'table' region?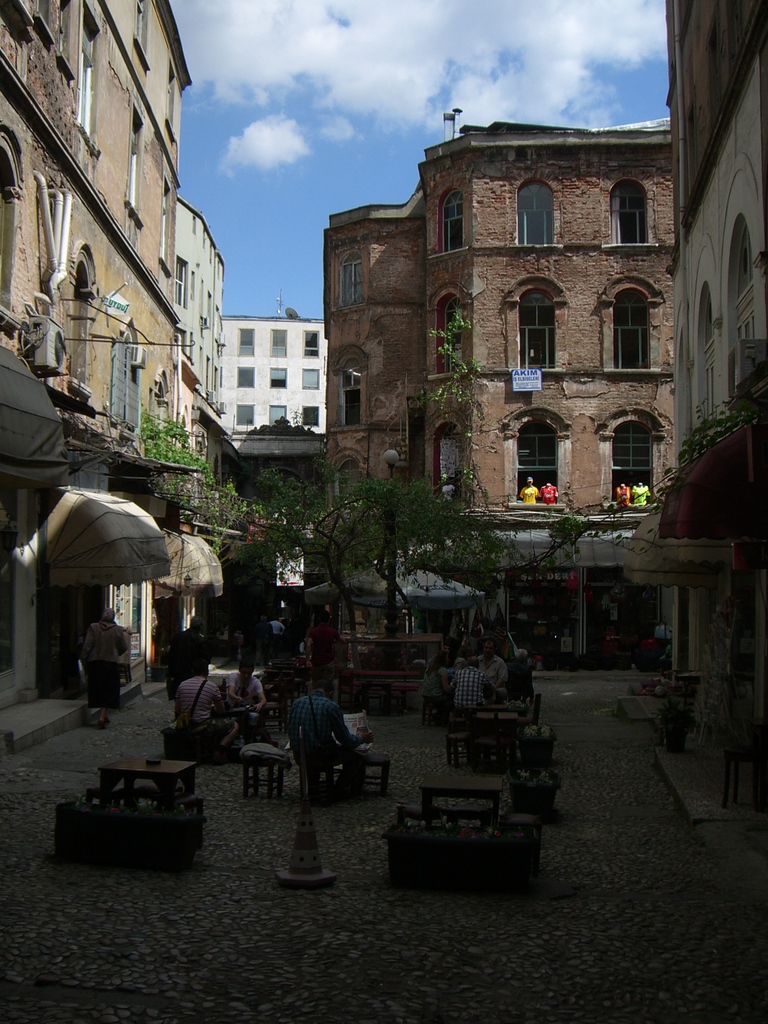
{"left": 100, "top": 760, "right": 196, "bottom": 809}
